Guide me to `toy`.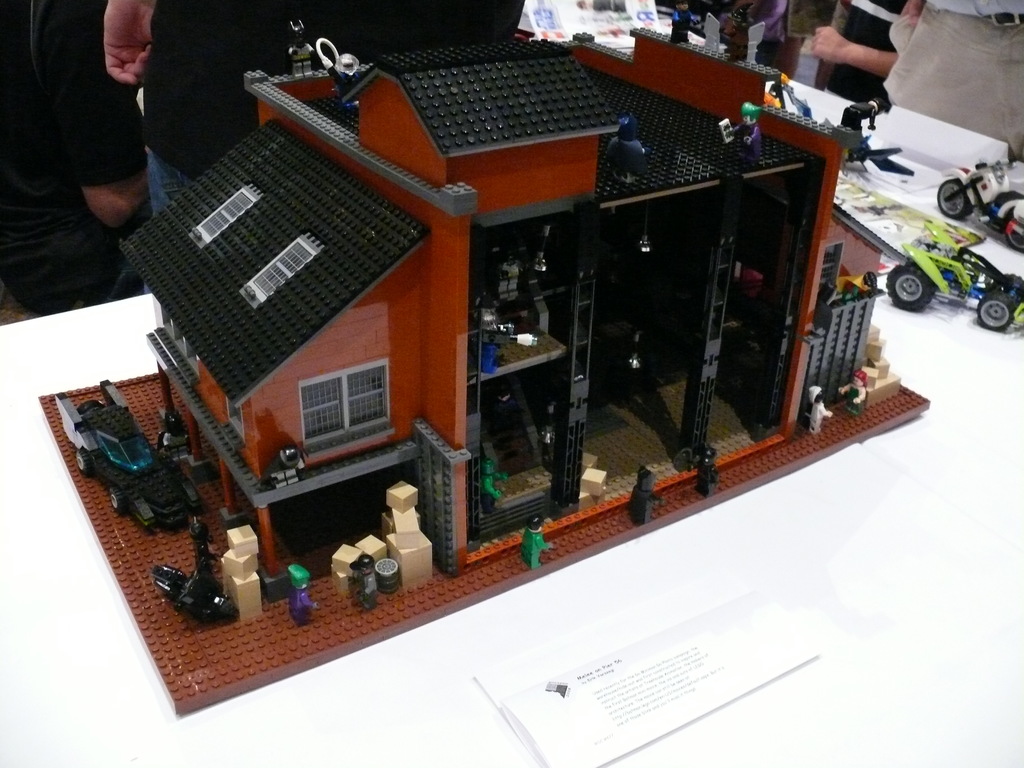
Guidance: [x1=833, y1=269, x2=879, y2=308].
